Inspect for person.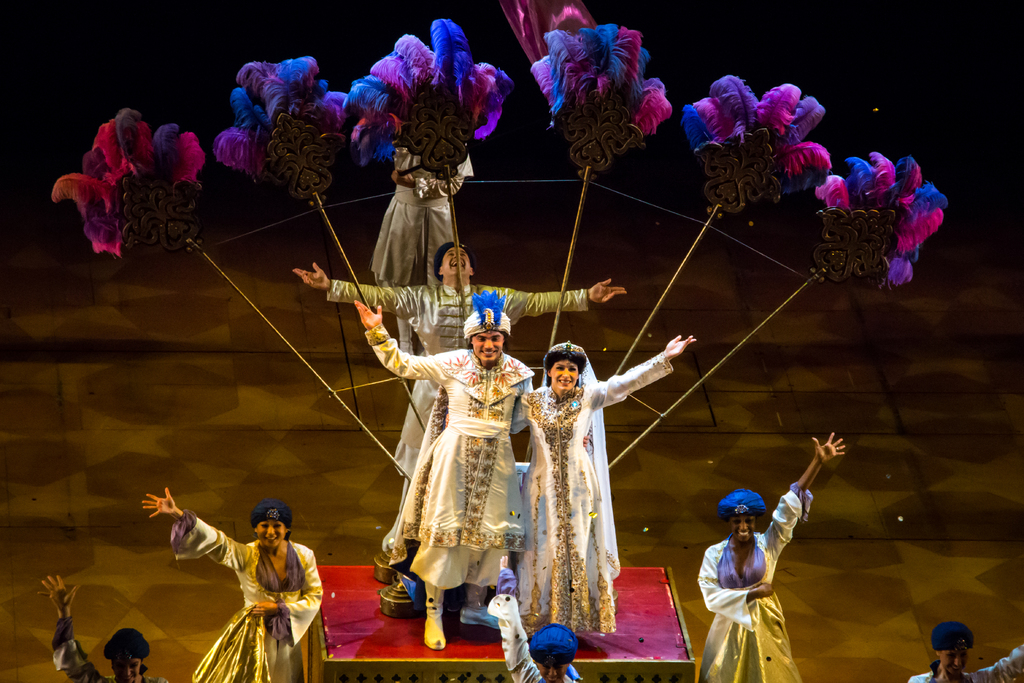
Inspection: crop(349, 287, 592, 648).
